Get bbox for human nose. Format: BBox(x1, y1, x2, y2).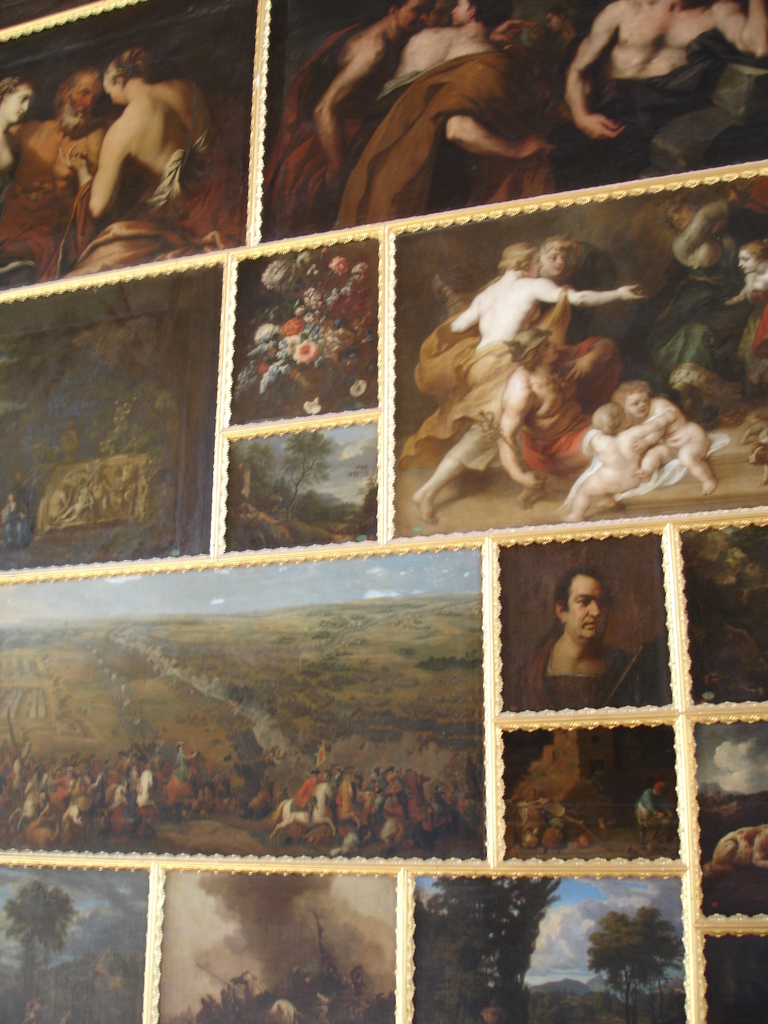
BBox(557, 256, 564, 263).
